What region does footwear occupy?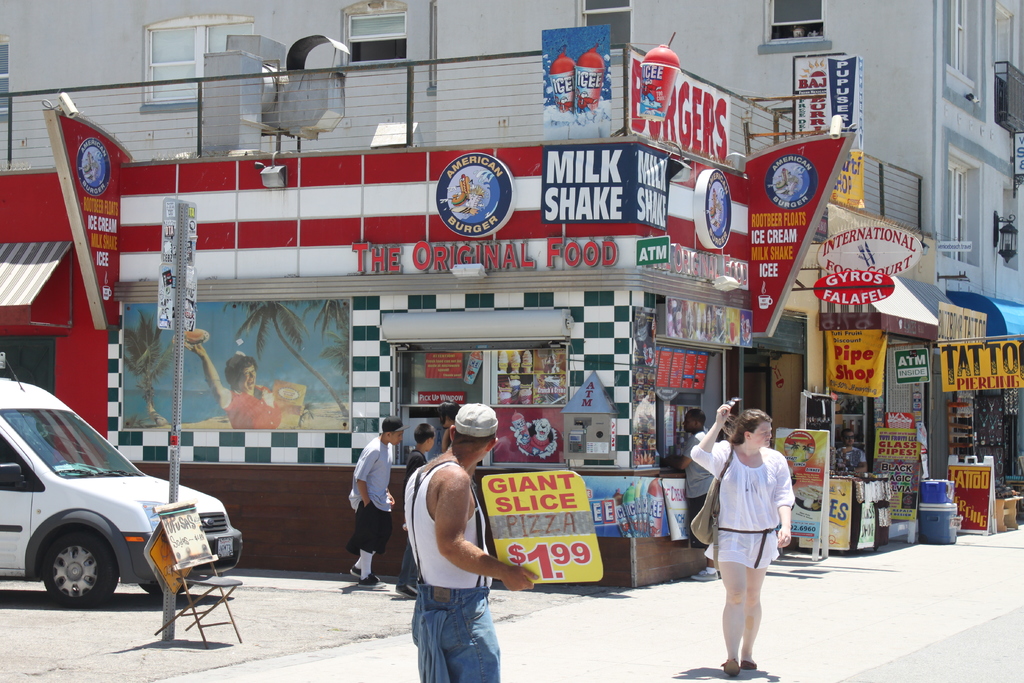
355:570:385:587.
